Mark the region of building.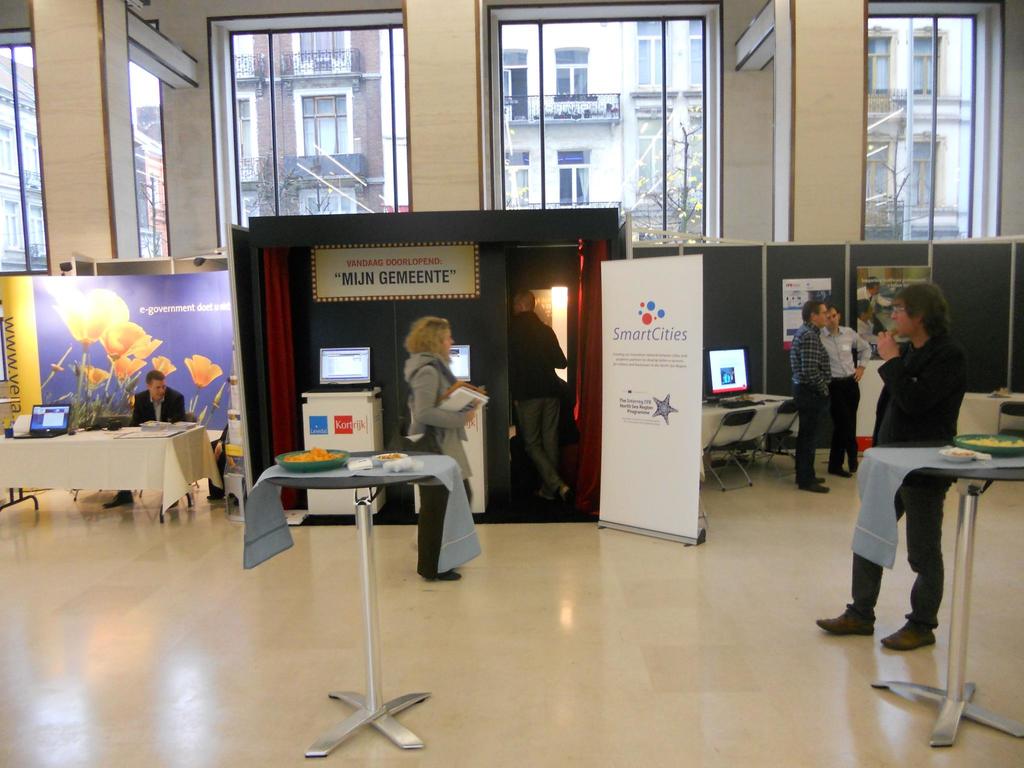
Region: {"left": 0, "top": 0, "right": 1023, "bottom": 767}.
